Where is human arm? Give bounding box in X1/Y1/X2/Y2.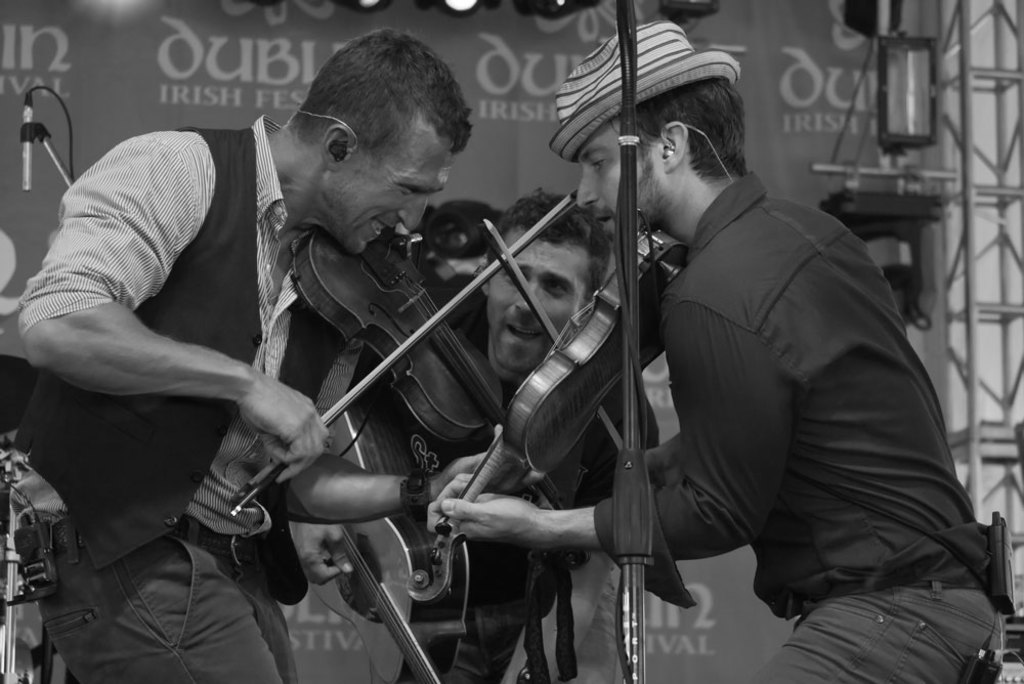
36/223/232/447.
